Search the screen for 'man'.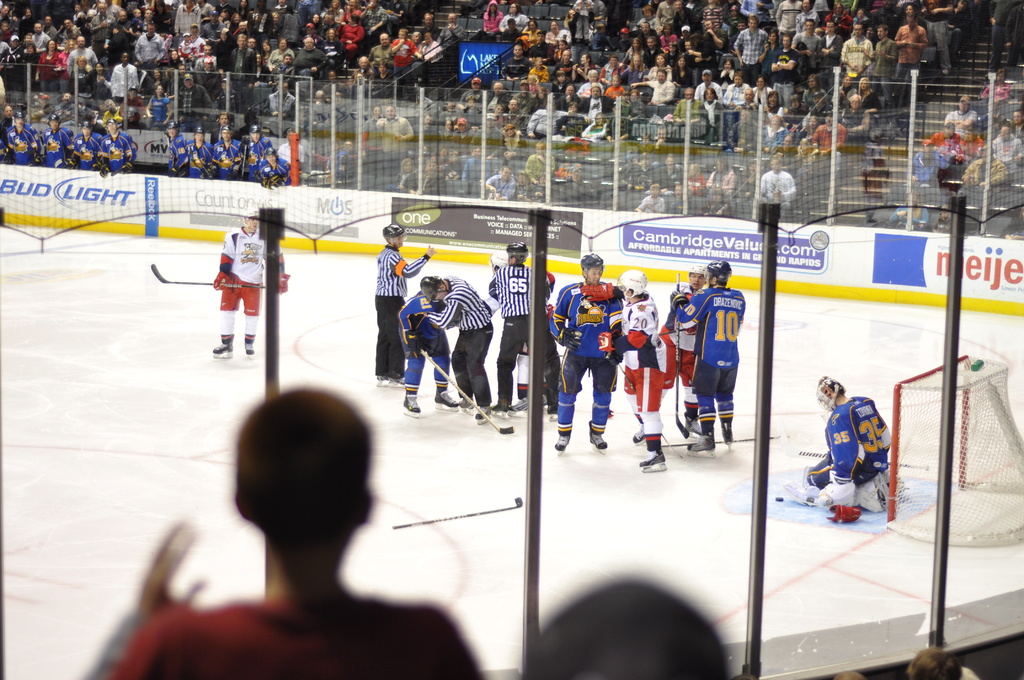
Found at <bbox>100, 120, 136, 172</bbox>.
